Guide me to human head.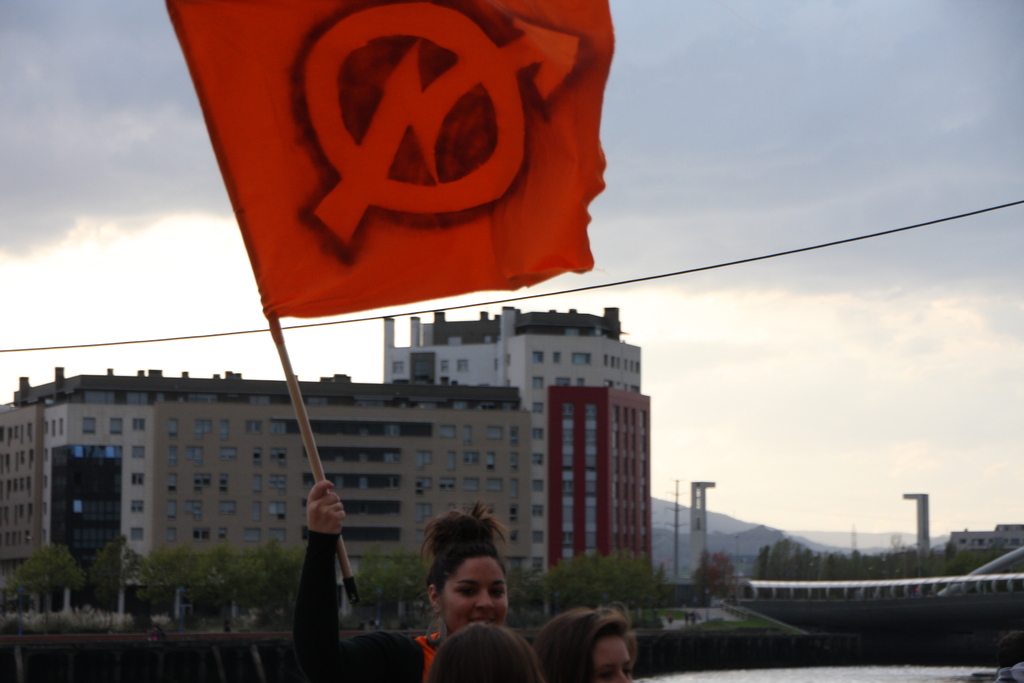
Guidance: bbox=(533, 608, 641, 682).
